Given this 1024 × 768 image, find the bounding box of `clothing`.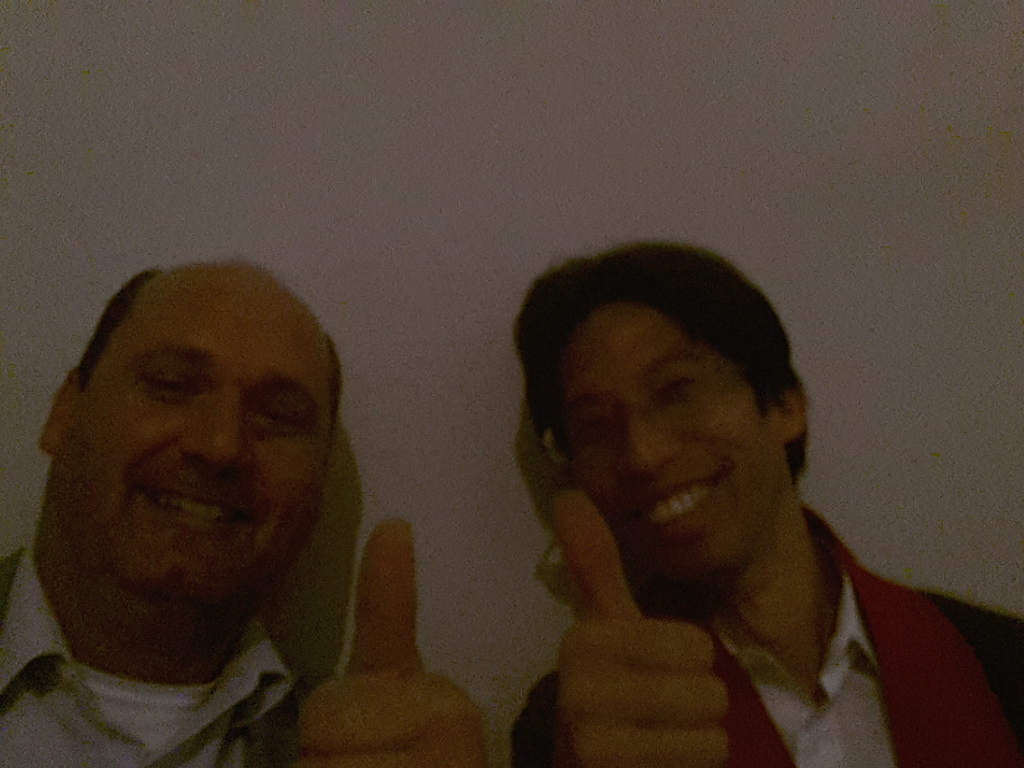
0:547:286:767.
